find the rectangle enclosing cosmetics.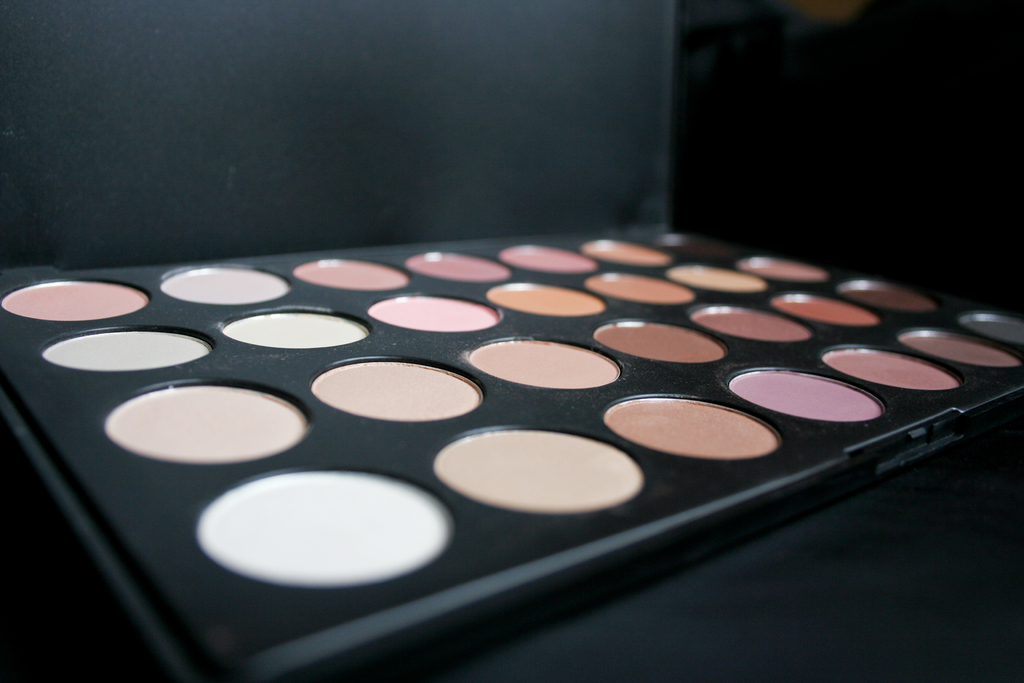
<region>432, 428, 643, 508</region>.
